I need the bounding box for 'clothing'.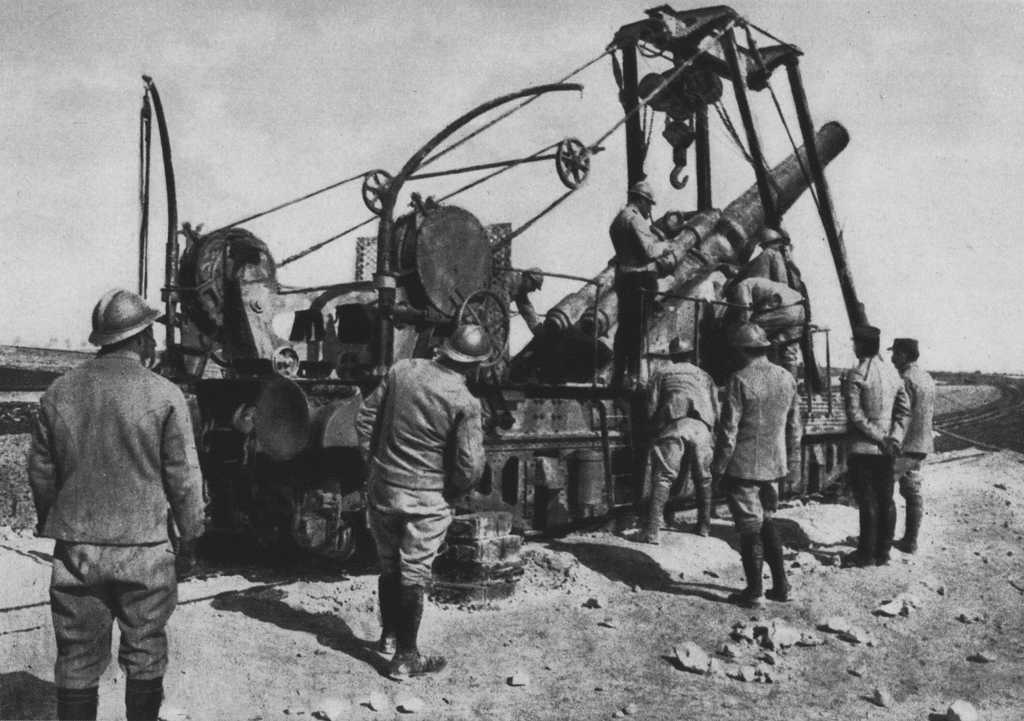
Here it is: {"left": 367, "top": 360, "right": 483, "bottom": 593}.
